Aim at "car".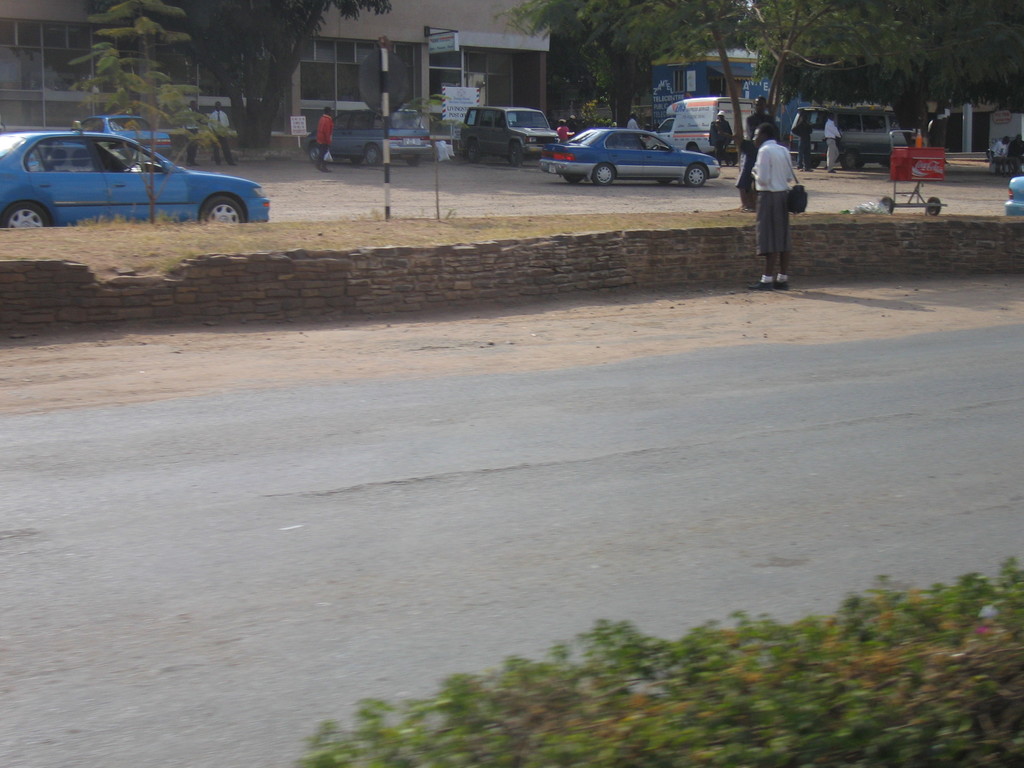
Aimed at crop(307, 103, 435, 168).
